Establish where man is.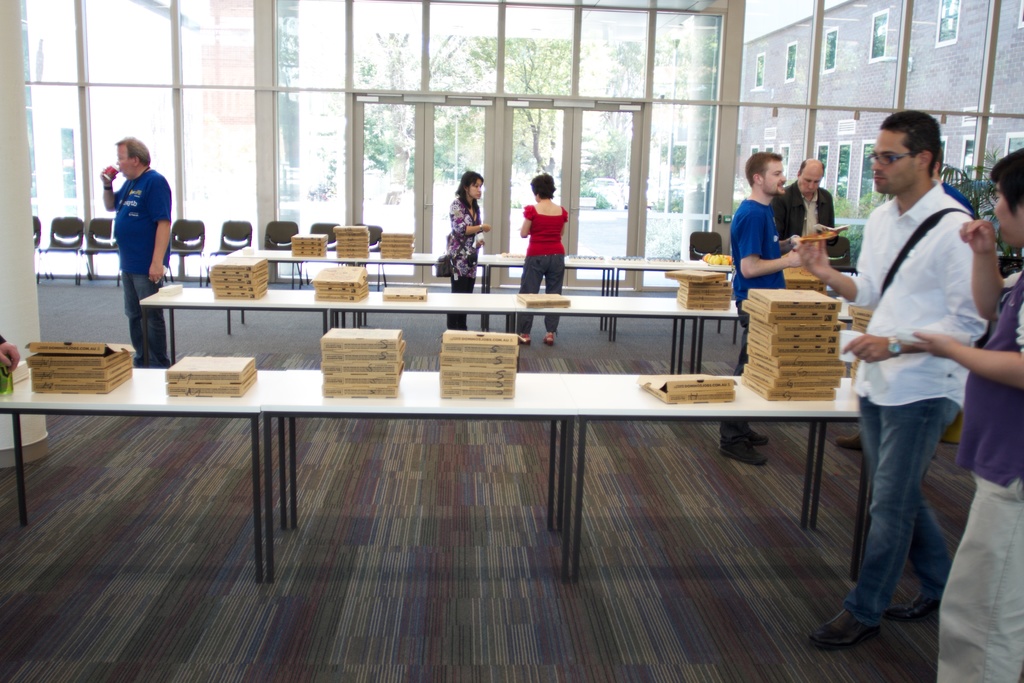
Established at bbox=[901, 147, 1023, 682].
